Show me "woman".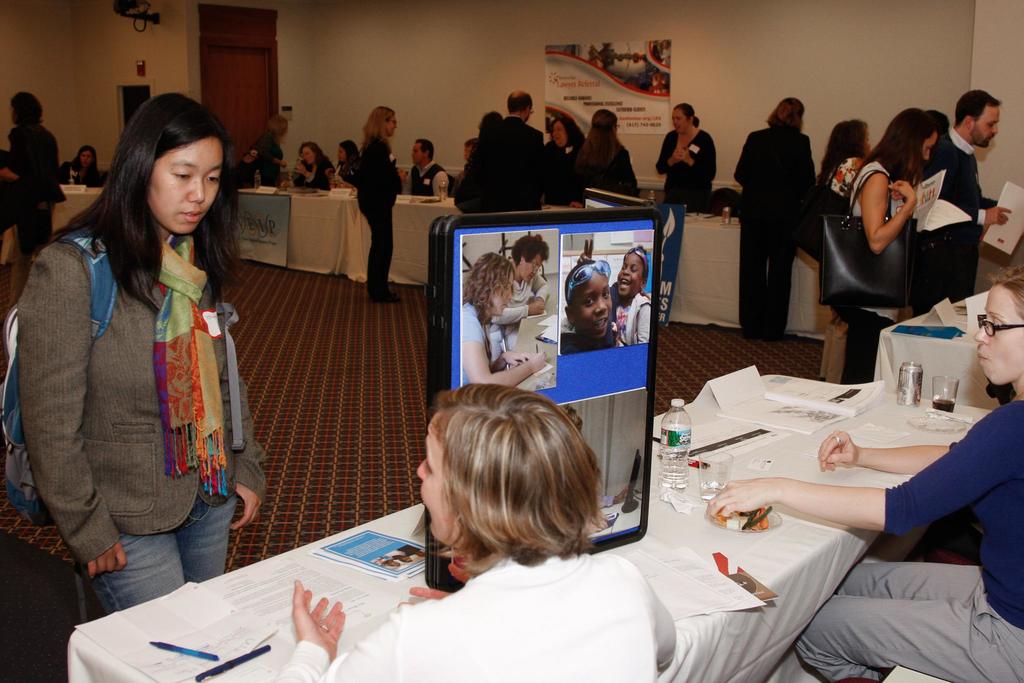
"woman" is here: box=[538, 112, 588, 212].
